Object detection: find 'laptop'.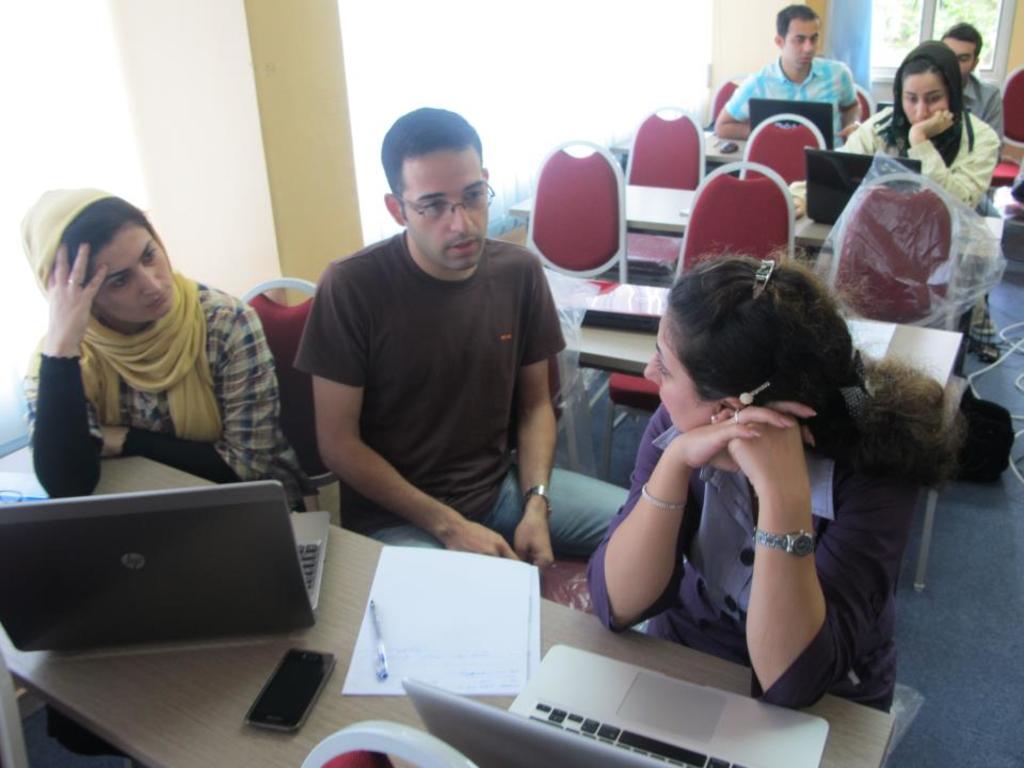
{"x1": 805, "y1": 148, "x2": 922, "y2": 224}.
